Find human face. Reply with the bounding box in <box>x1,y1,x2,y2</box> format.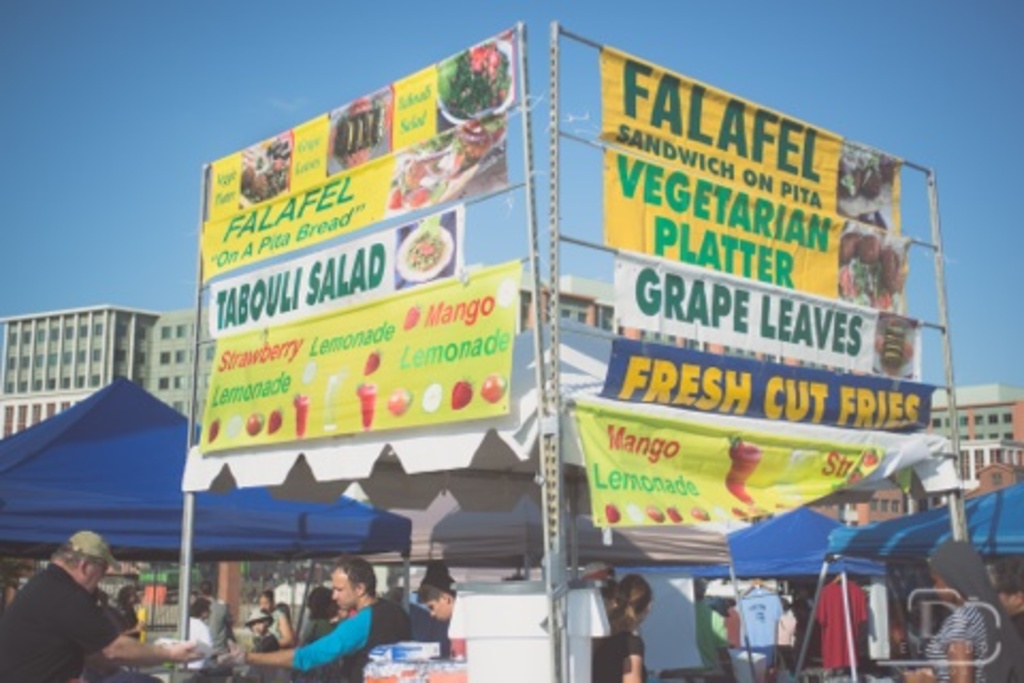
<box>273,610,288,645</box>.
